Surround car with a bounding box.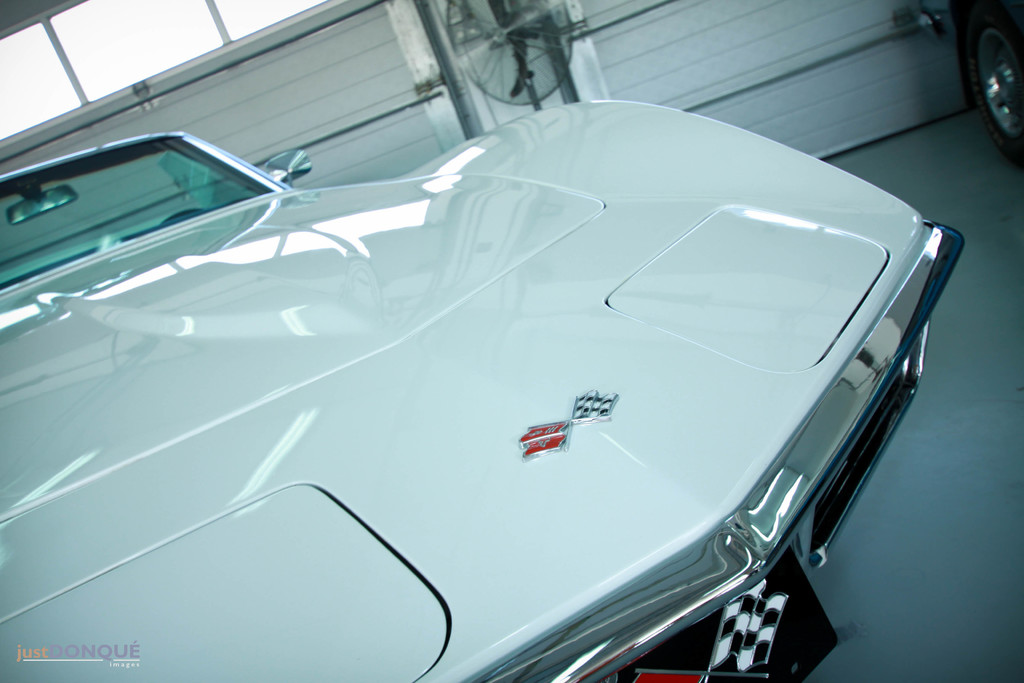
bbox=[0, 62, 964, 678].
